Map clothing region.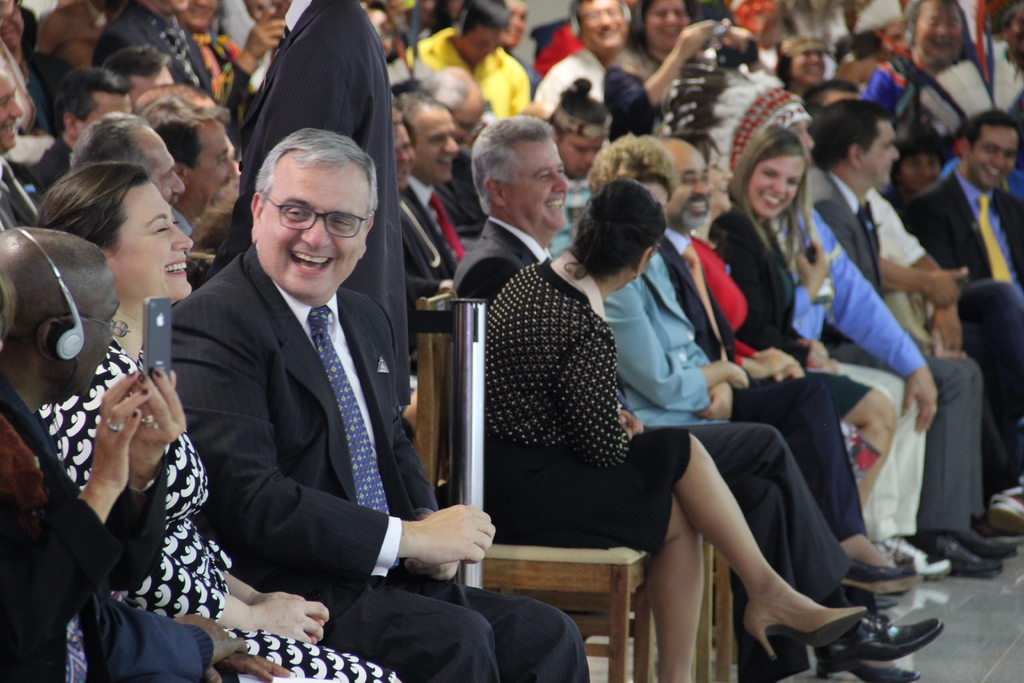
Mapped to rect(435, 202, 664, 577).
